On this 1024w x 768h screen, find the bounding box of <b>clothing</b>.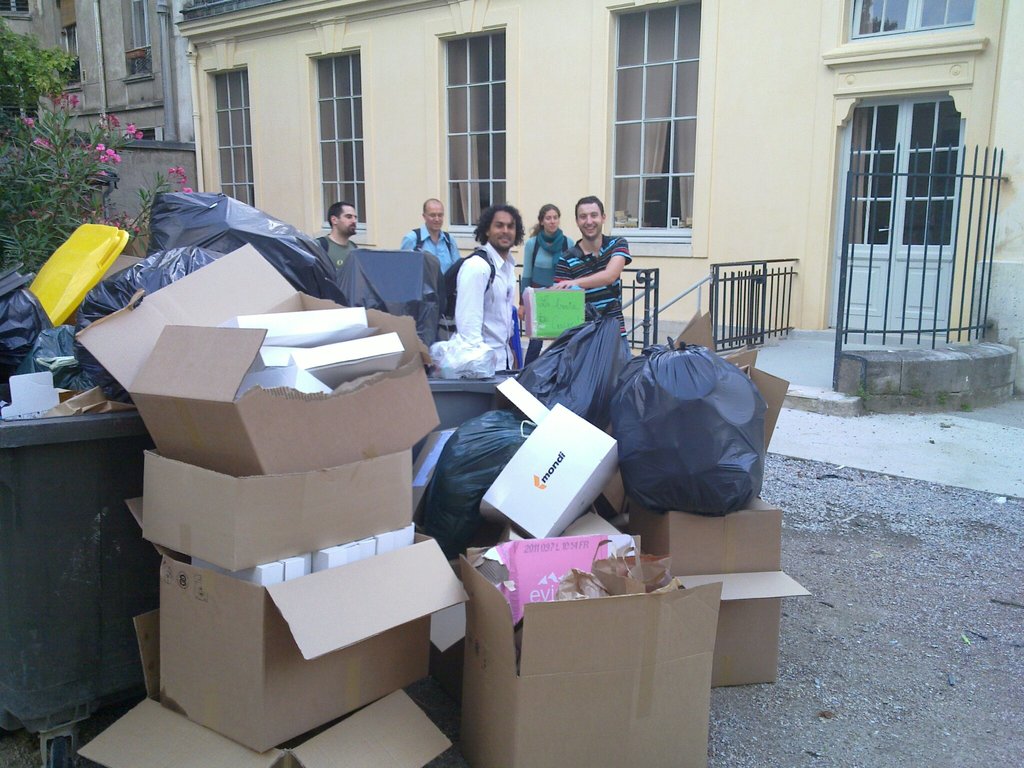
Bounding box: (400, 229, 461, 277).
